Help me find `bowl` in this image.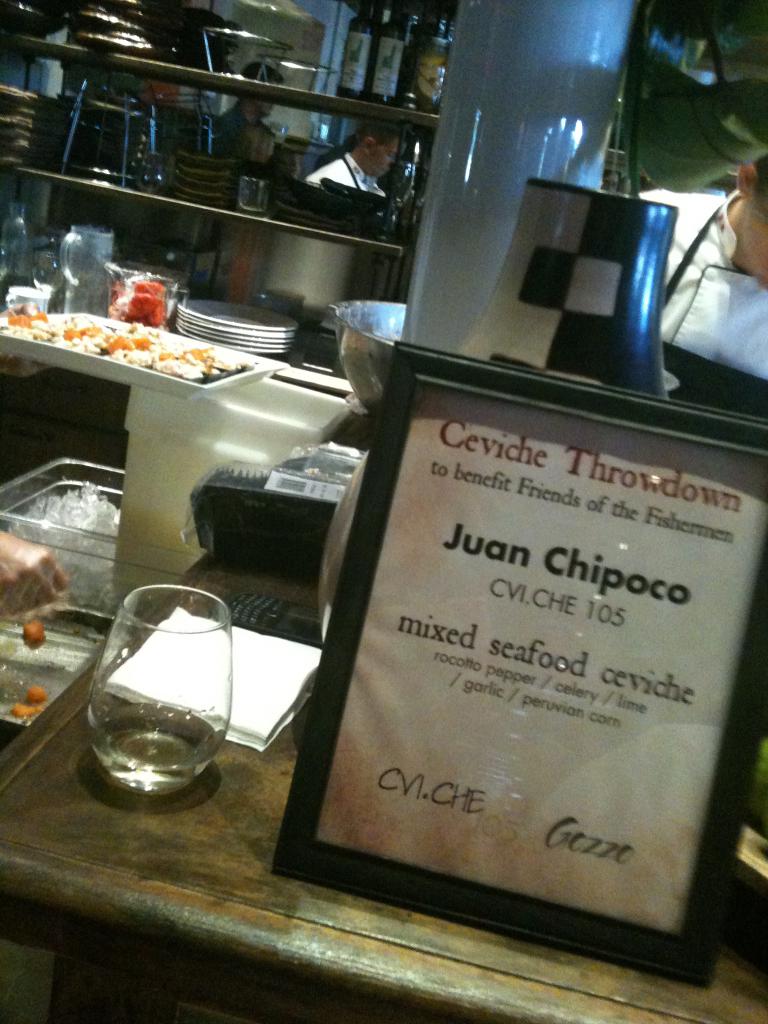
Found it: Rect(321, 296, 406, 413).
